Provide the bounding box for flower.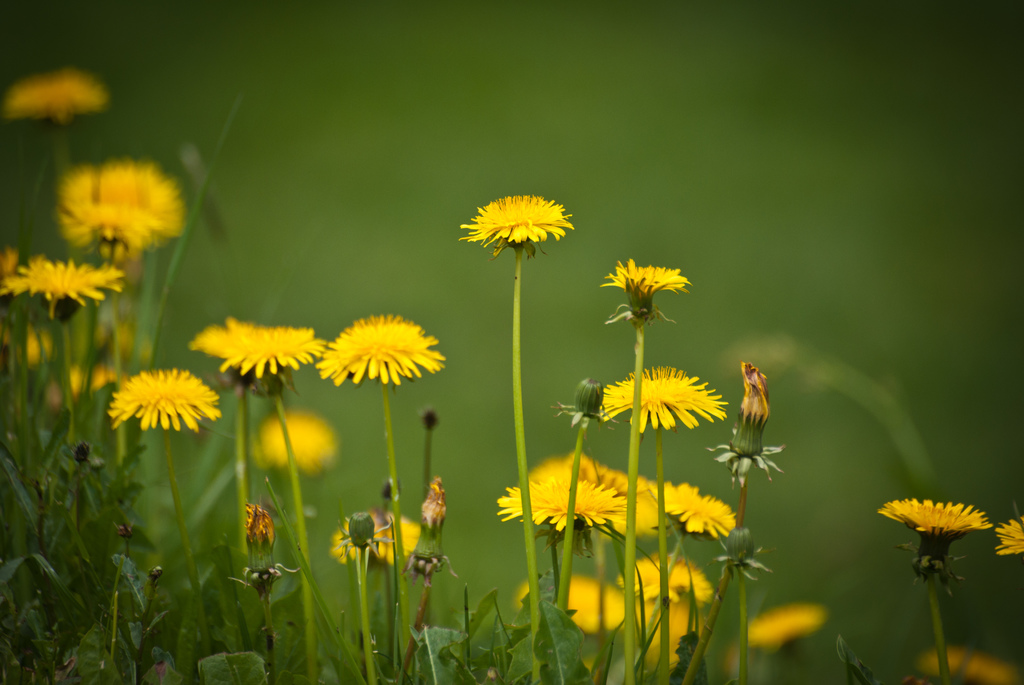
(left=0, top=249, right=127, bottom=306).
